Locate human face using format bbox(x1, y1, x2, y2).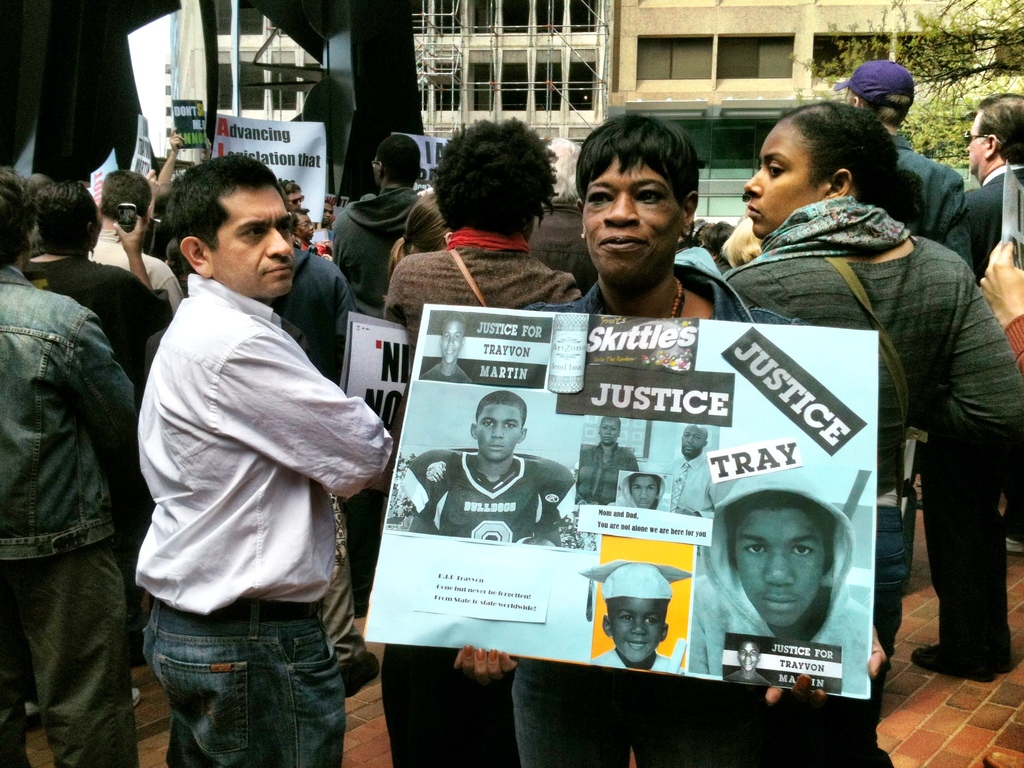
bbox(635, 477, 664, 504).
